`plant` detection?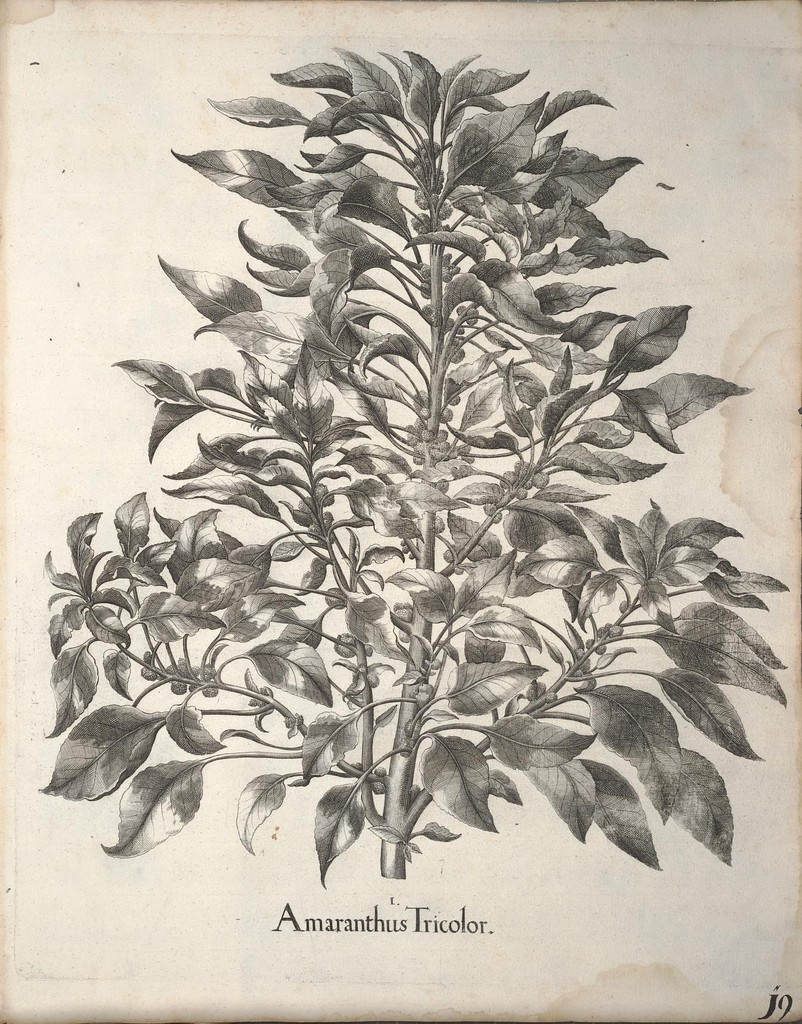
BBox(65, 0, 801, 977)
